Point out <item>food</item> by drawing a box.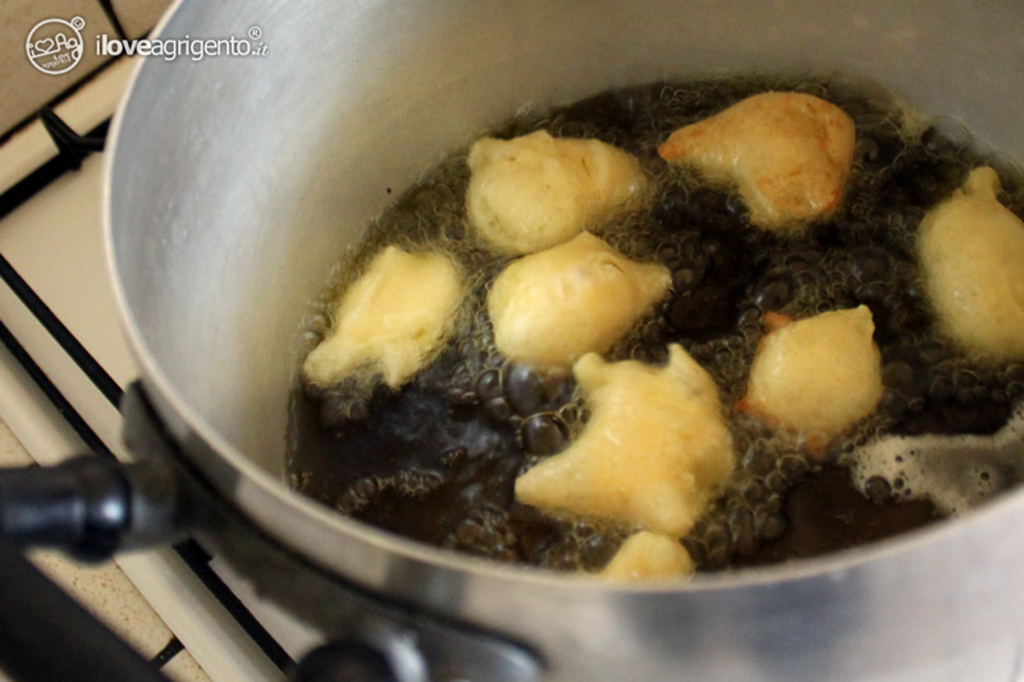
bbox(515, 343, 739, 540).
